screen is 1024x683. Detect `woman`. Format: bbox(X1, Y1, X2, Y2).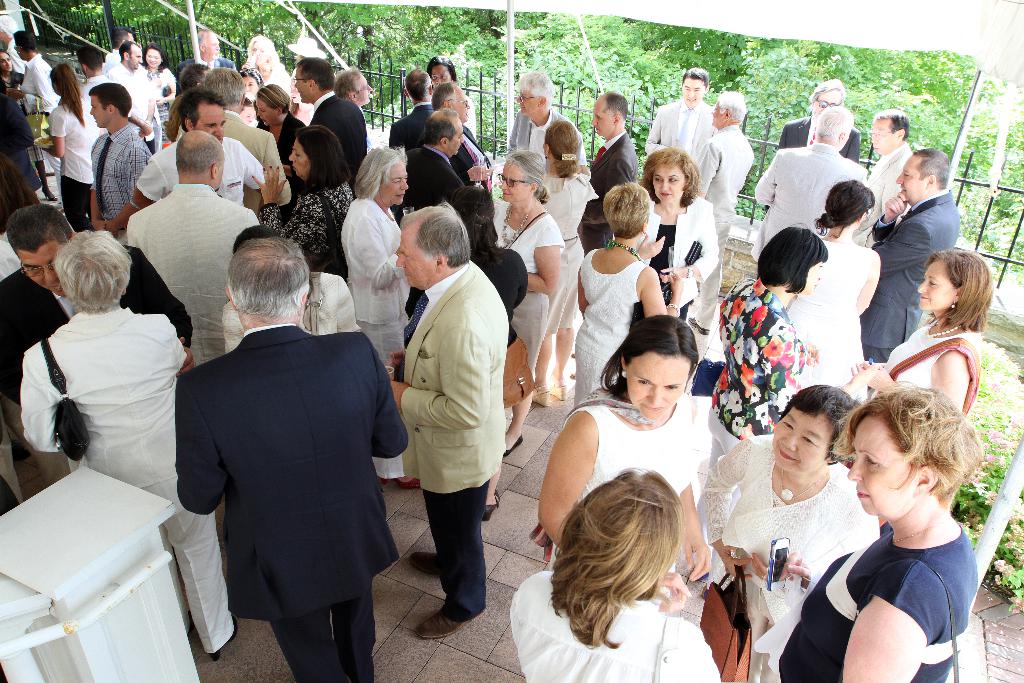
bbox(249, 122, 349, 269).
